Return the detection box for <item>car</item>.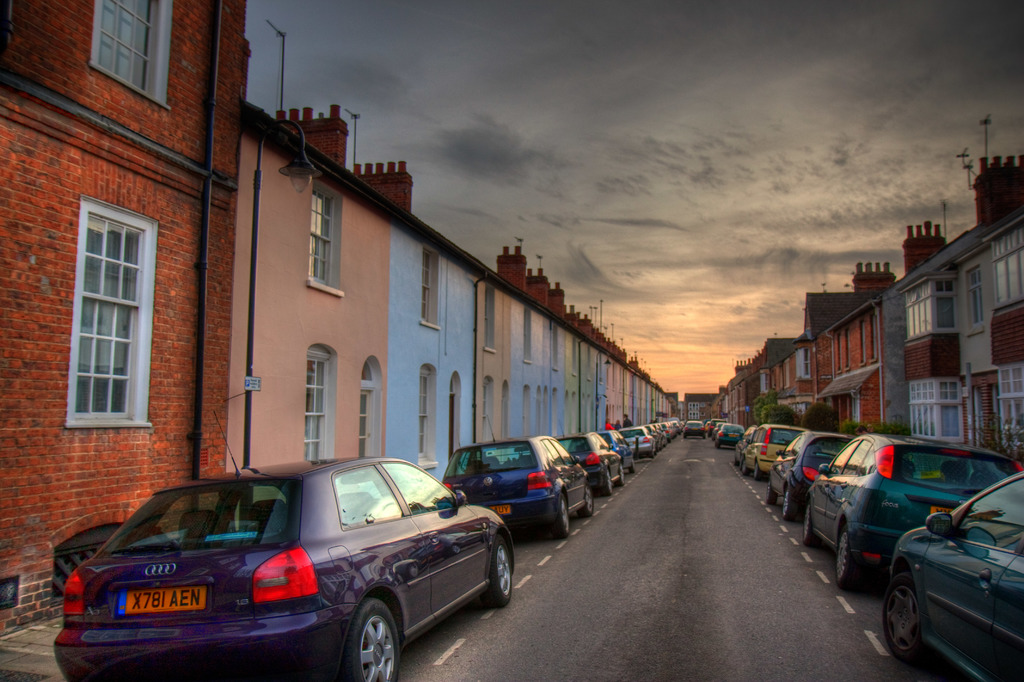
[x1=54, y1=417, x2=519, y2=681].
